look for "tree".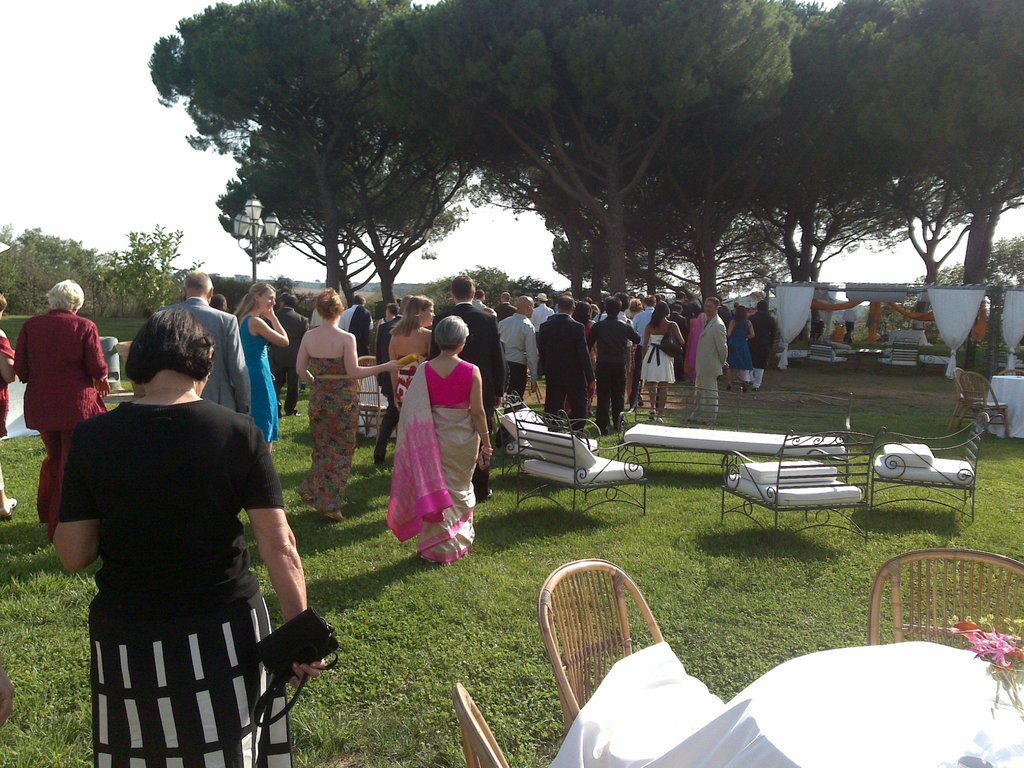
Found: box=[88, 224, 204, 316].
